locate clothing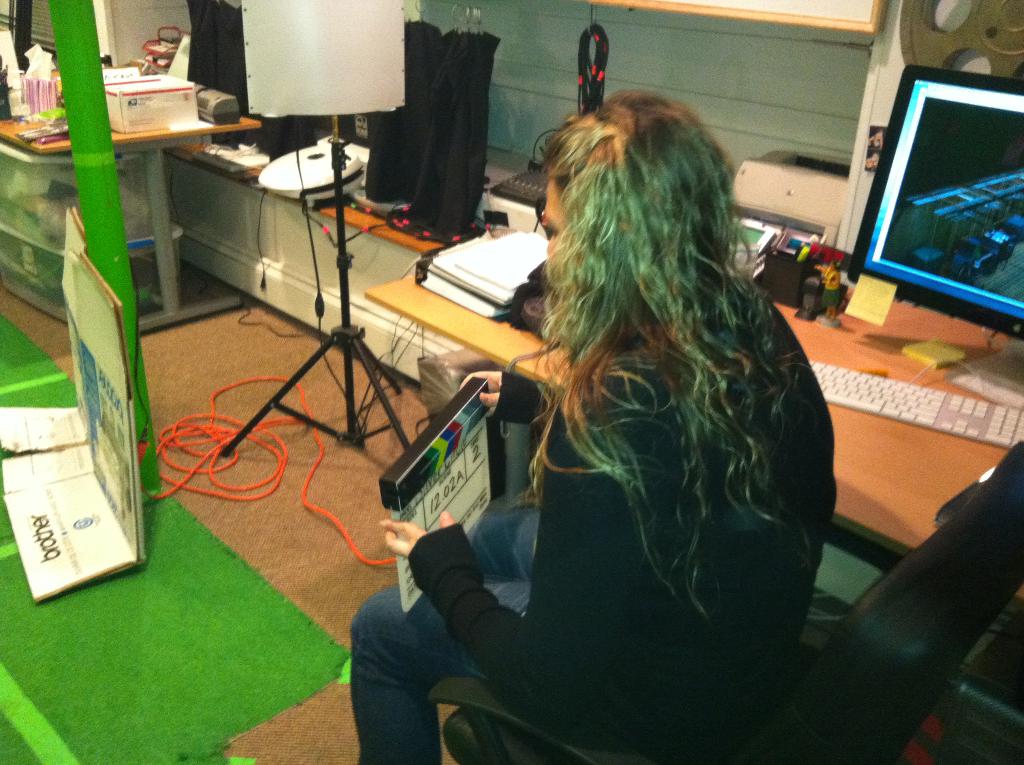
(432,173,837,736)
